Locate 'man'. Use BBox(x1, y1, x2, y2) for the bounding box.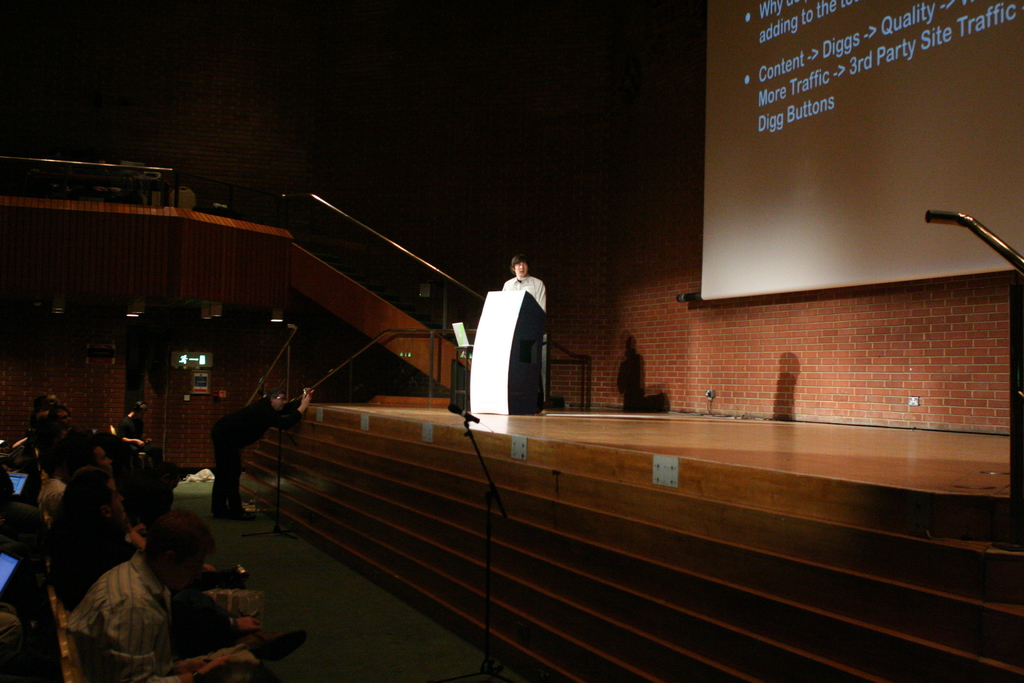
BBox(62, 506, 278, 682).
